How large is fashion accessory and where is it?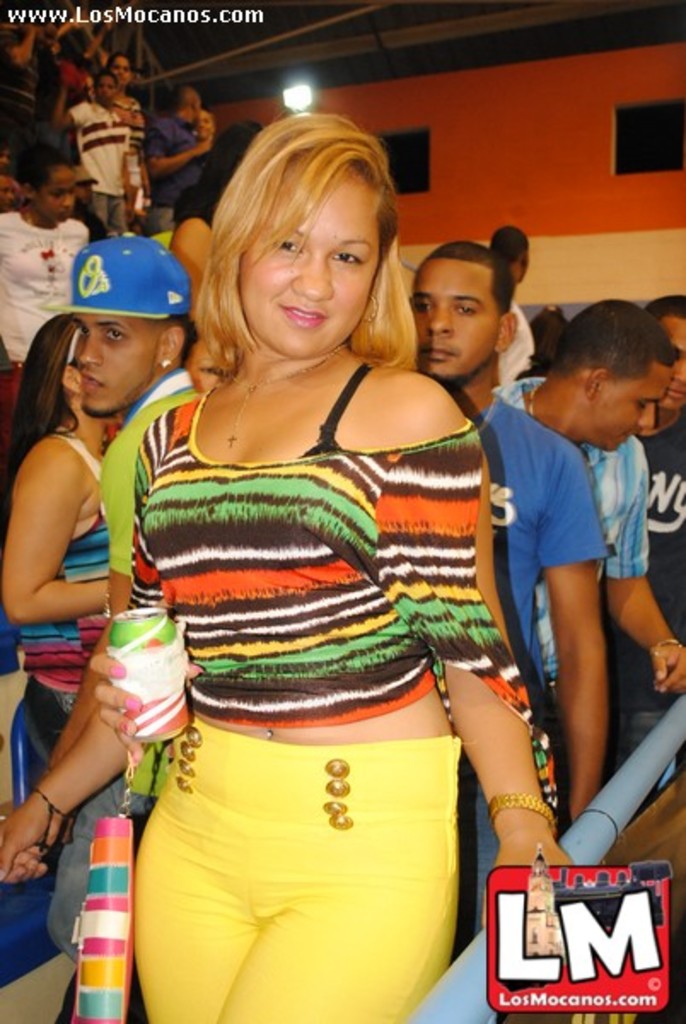
Bounding box: locate(229, 345, 352, 447).
